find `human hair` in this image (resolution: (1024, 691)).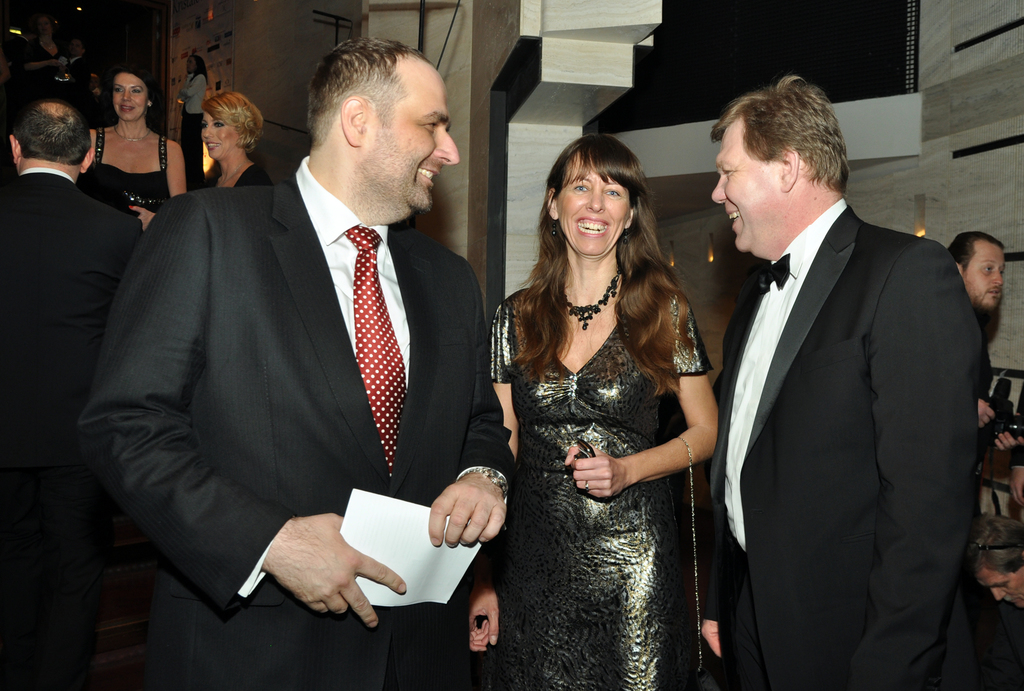
[199,86,260,150].
